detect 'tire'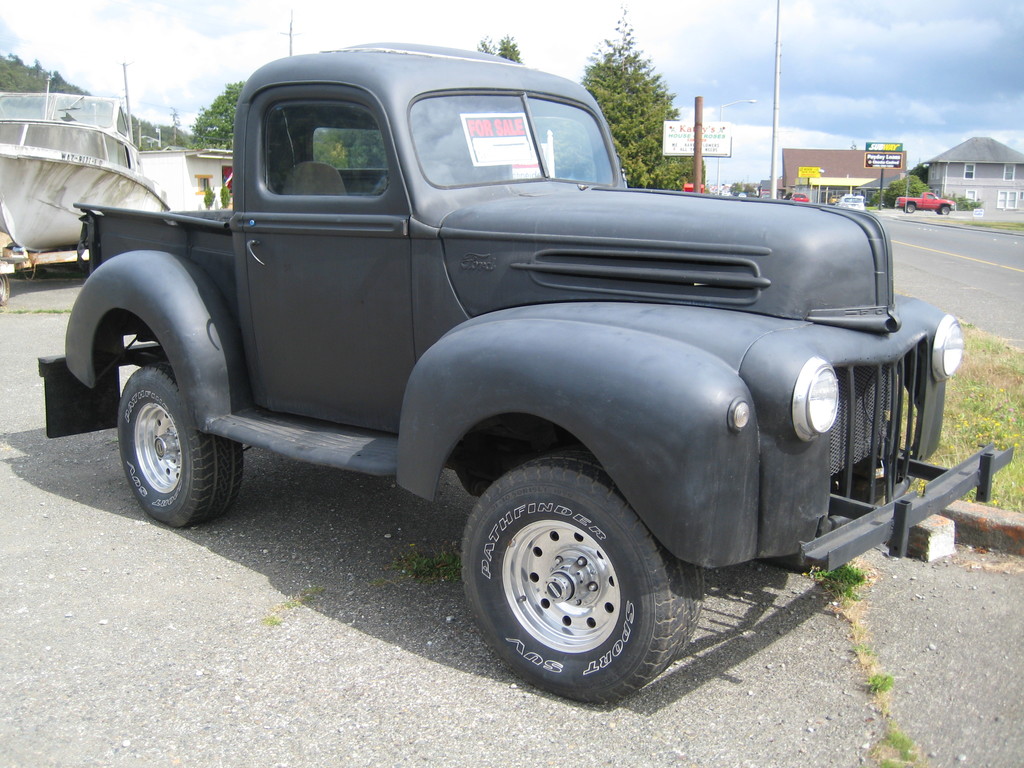
select_region(460, 450, 703, 704)
